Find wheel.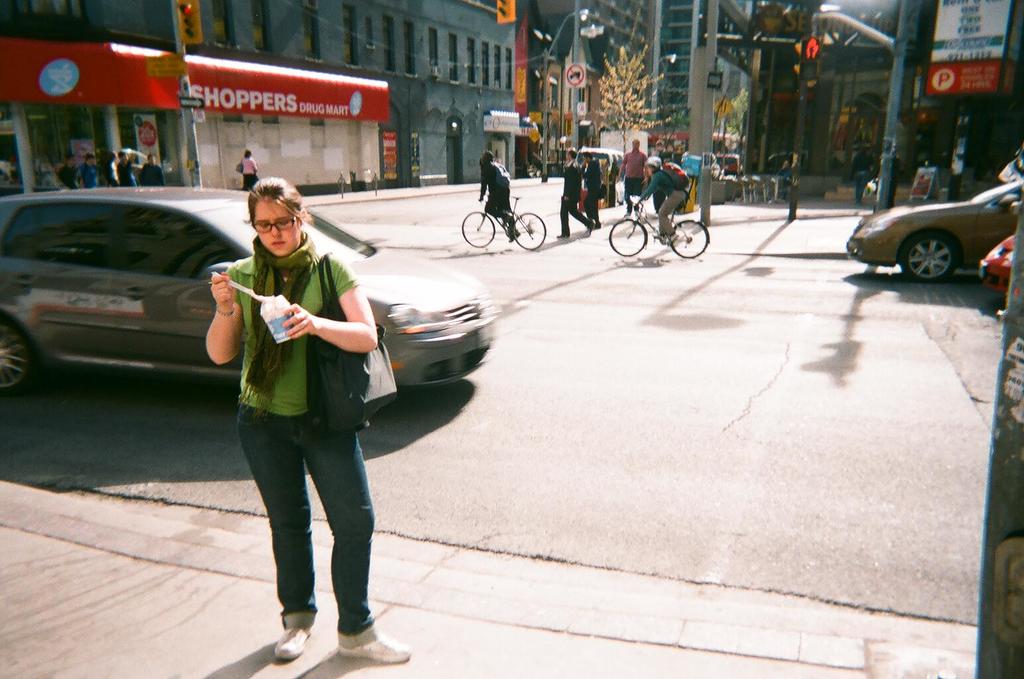
[left=672, top=221, right=708, bottom=257].
